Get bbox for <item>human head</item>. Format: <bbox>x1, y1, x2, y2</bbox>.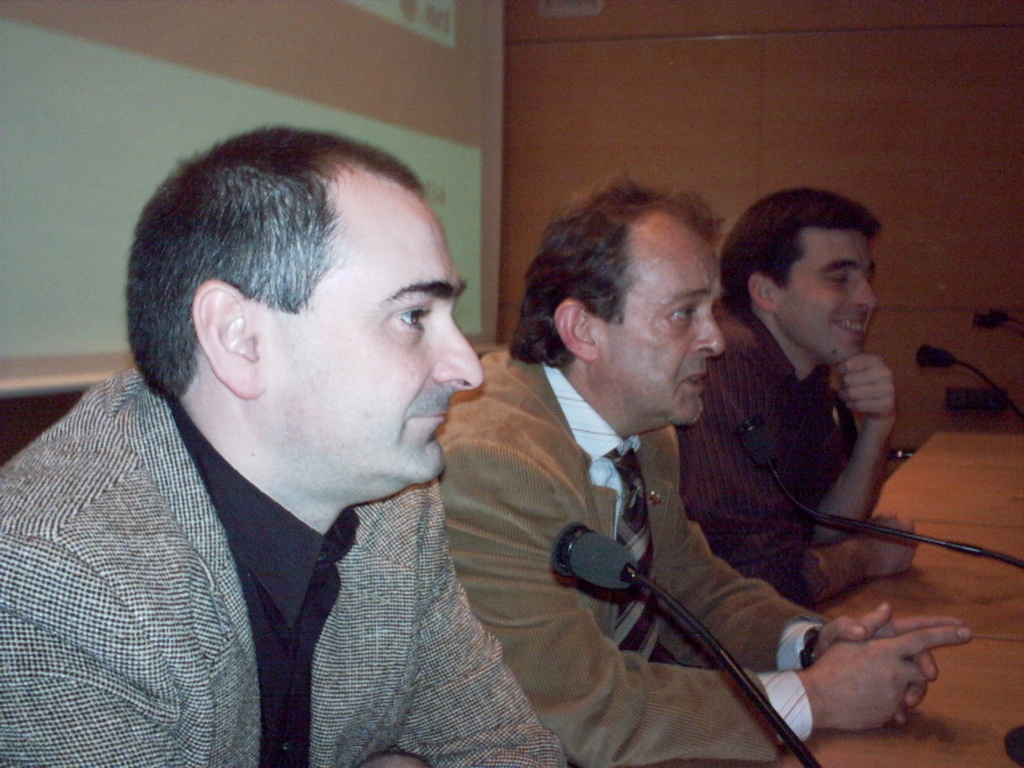
<bbox>126, 124, 485, 544</bbox>.
